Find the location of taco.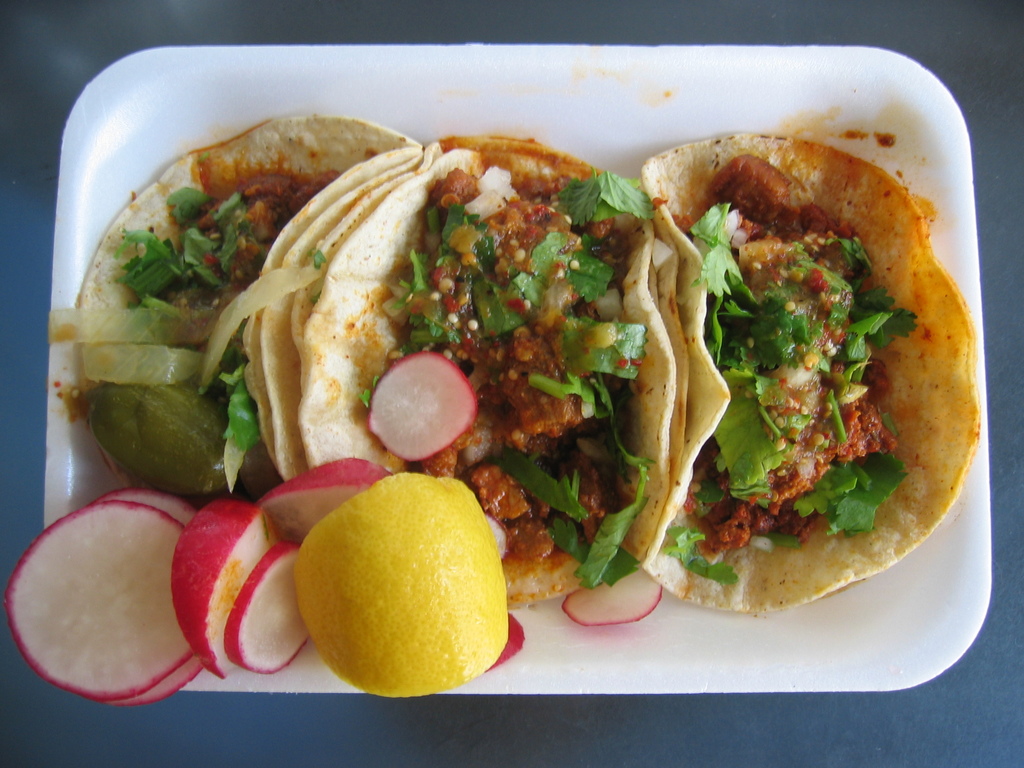
Location: box(637, 133, 979, 615).
